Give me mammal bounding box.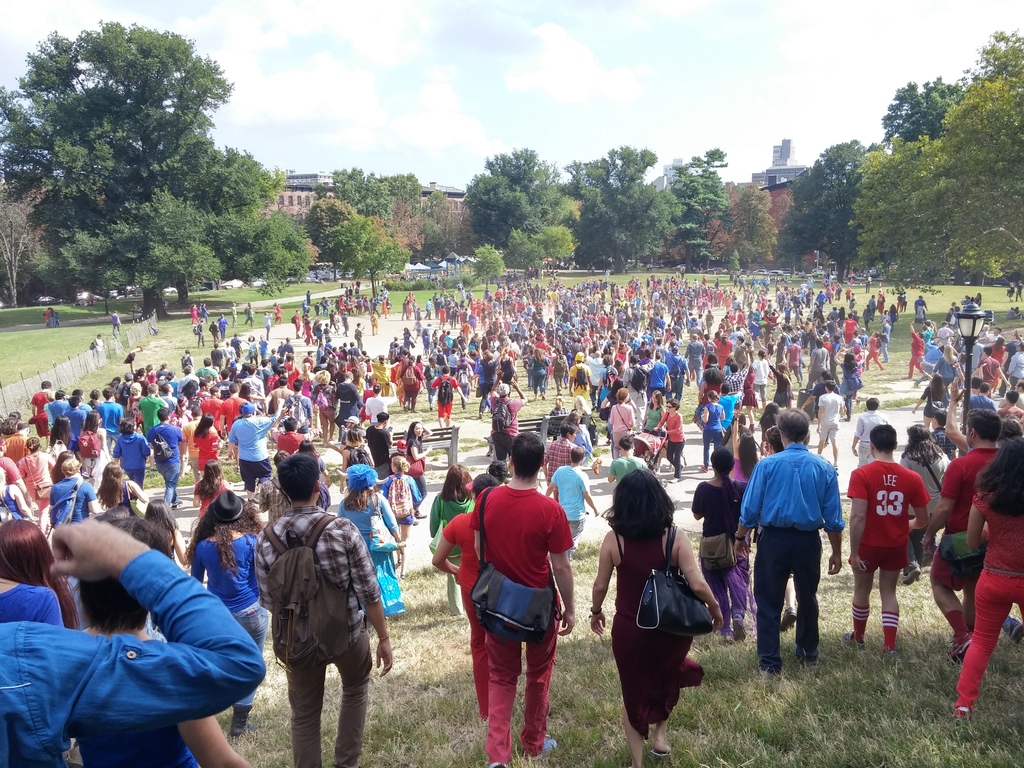
[51,456,103,532].
